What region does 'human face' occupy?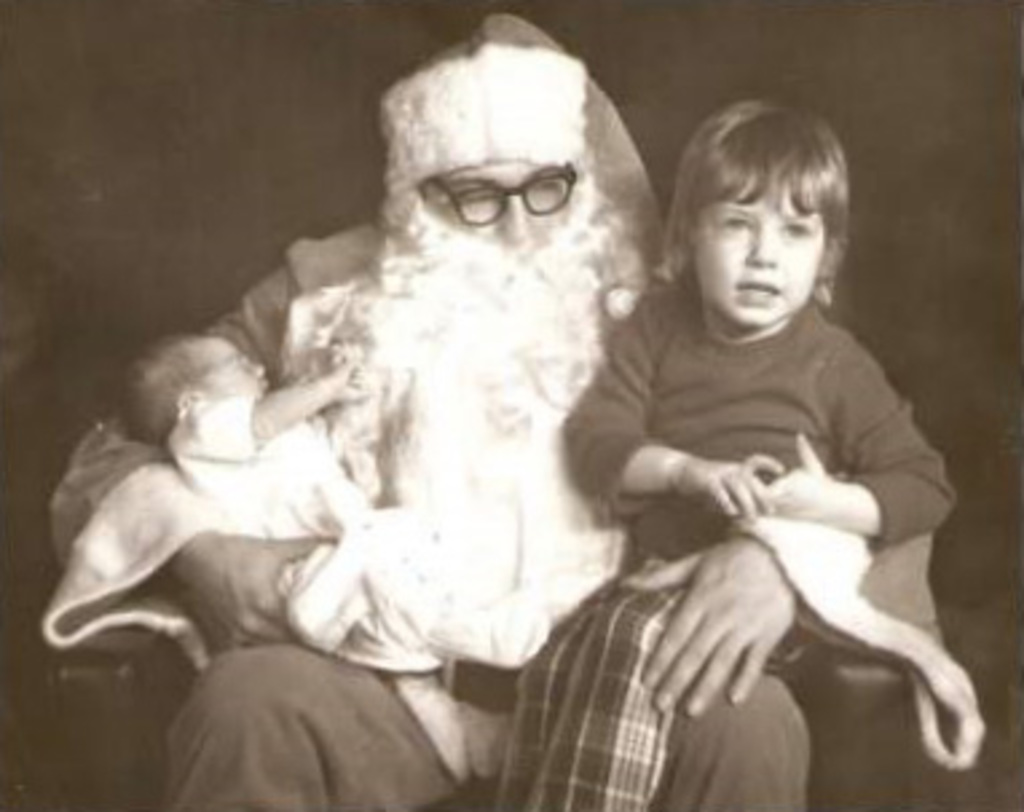
BBox(418, 158, 584, 263).
